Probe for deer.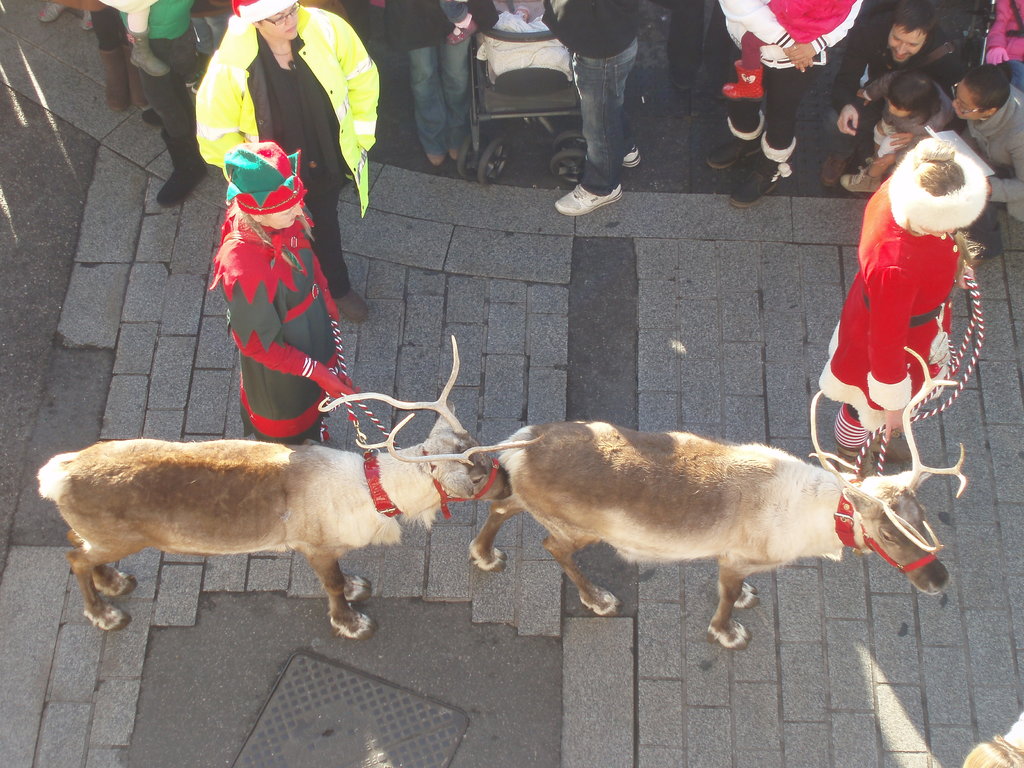
Probe result: 469/348/970/653.
